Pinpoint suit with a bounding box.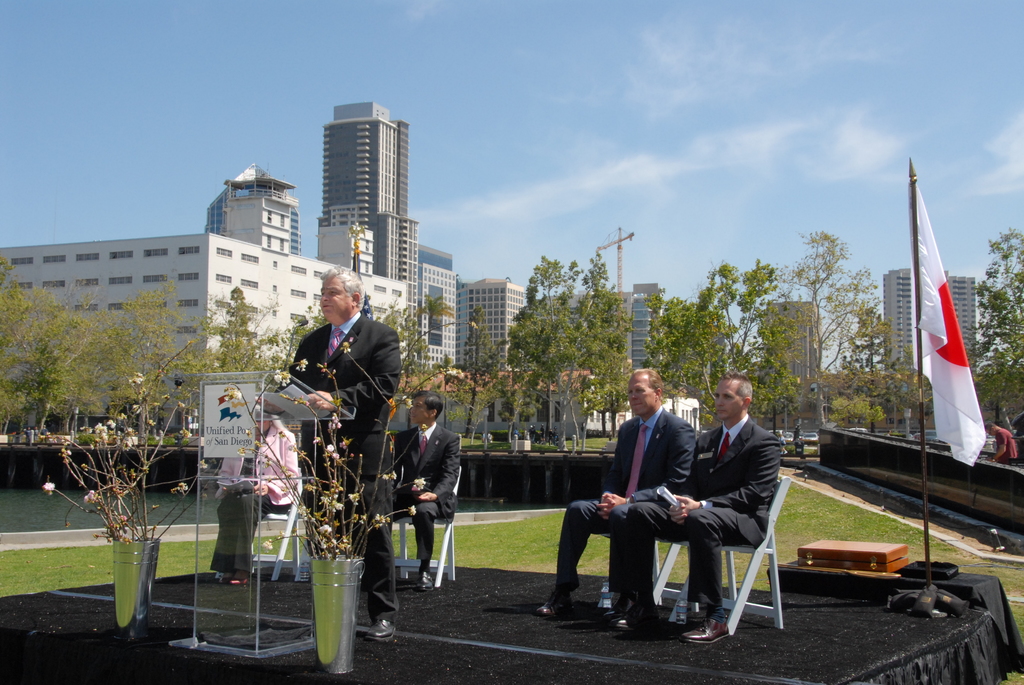
l=556, t=403, r=700, b=606.
